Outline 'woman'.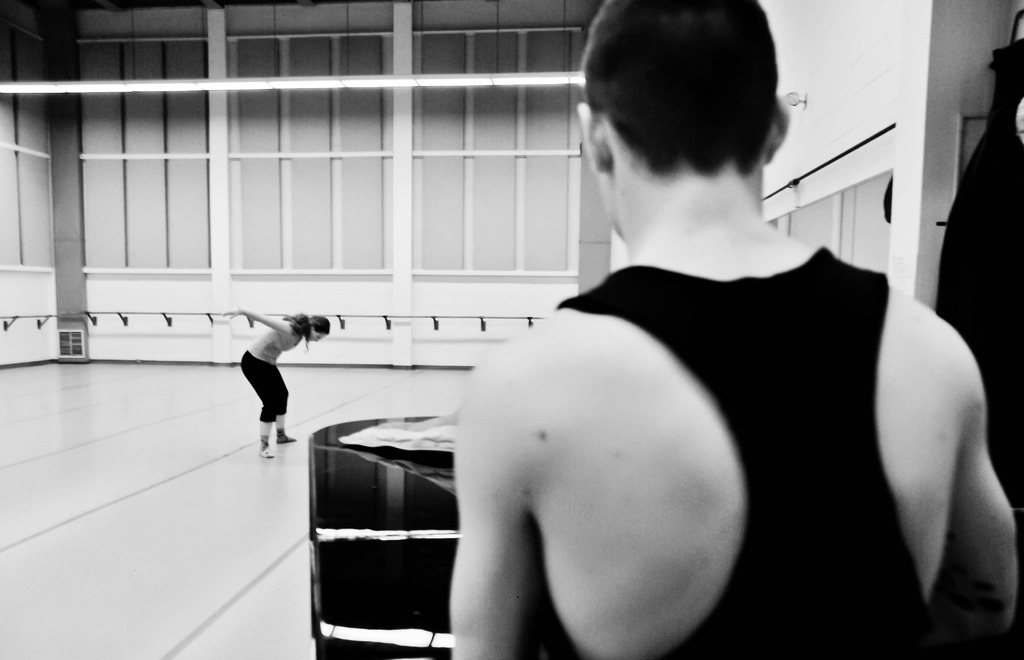
Outline: [left=220, top=309, right=309, bottom=461].
